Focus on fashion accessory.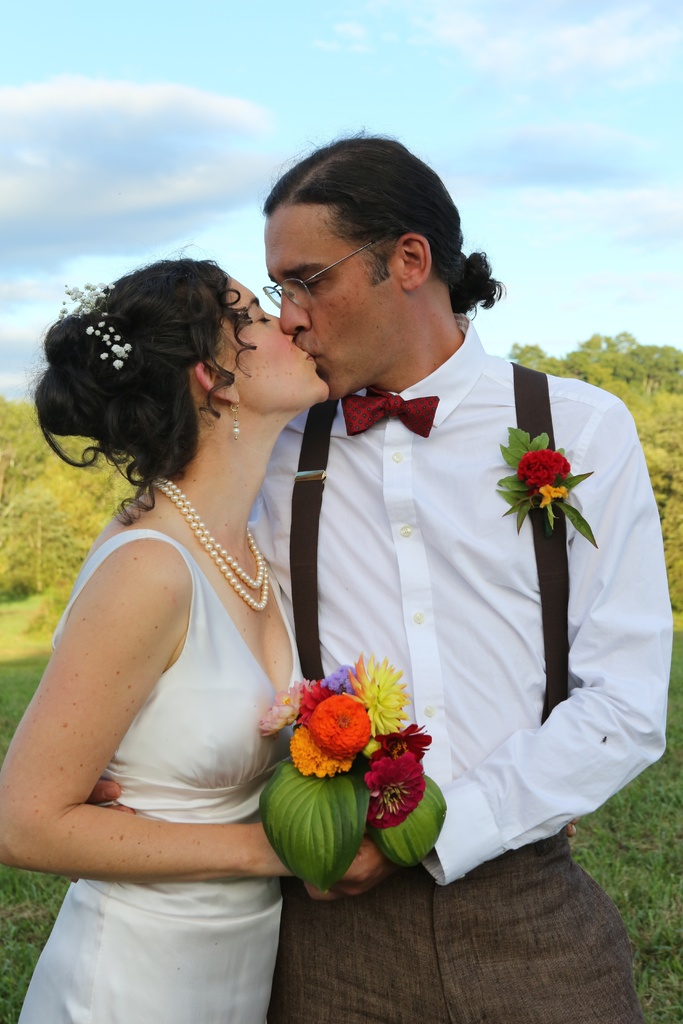
Focused at 150 476 274 608.
